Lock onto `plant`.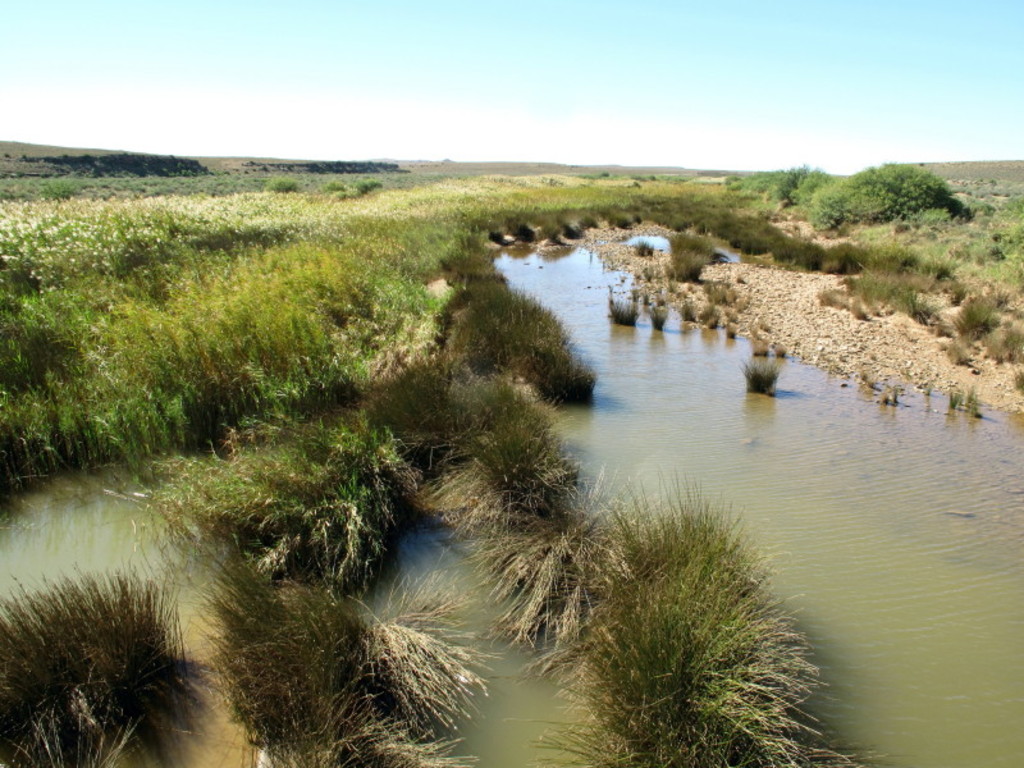
Locked: select_region(800, 163, 970, 236).
